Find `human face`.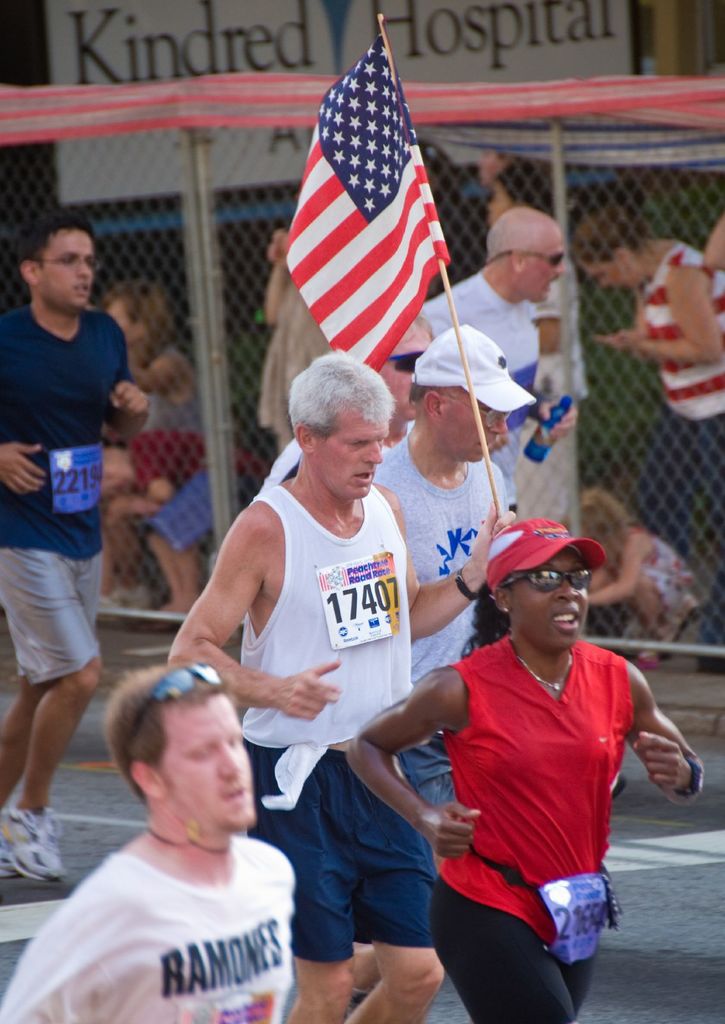
(left=452, top=393, right=514, bottom=465).
